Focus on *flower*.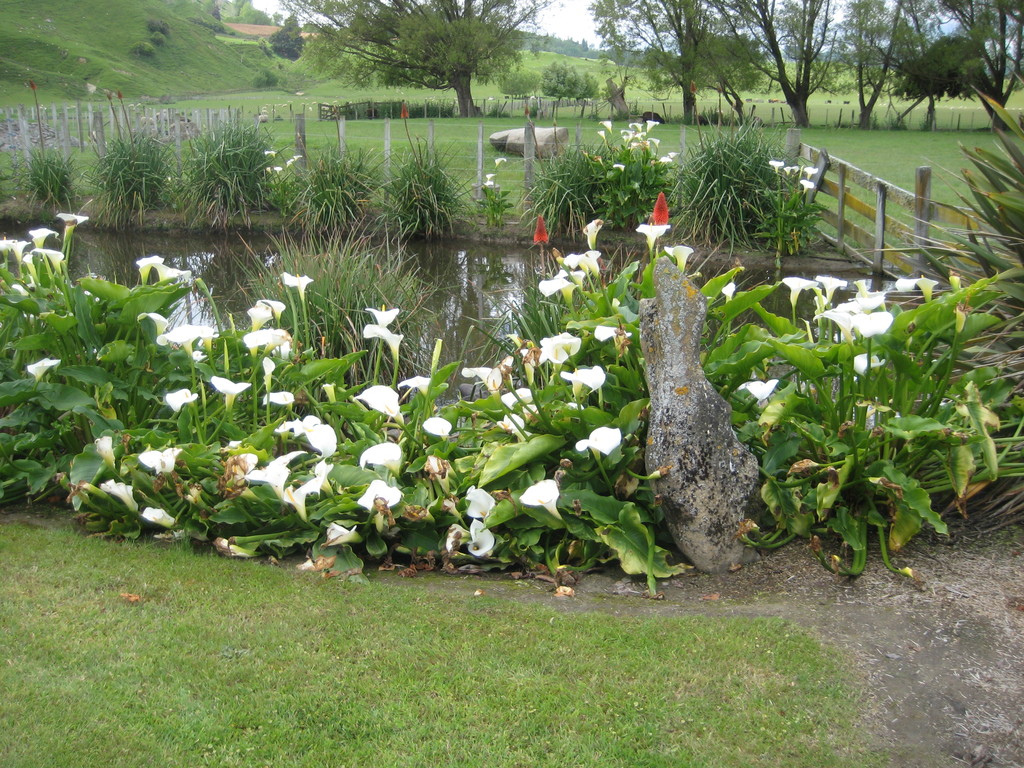
Focused at Rect(782, 163, 794, 178).
